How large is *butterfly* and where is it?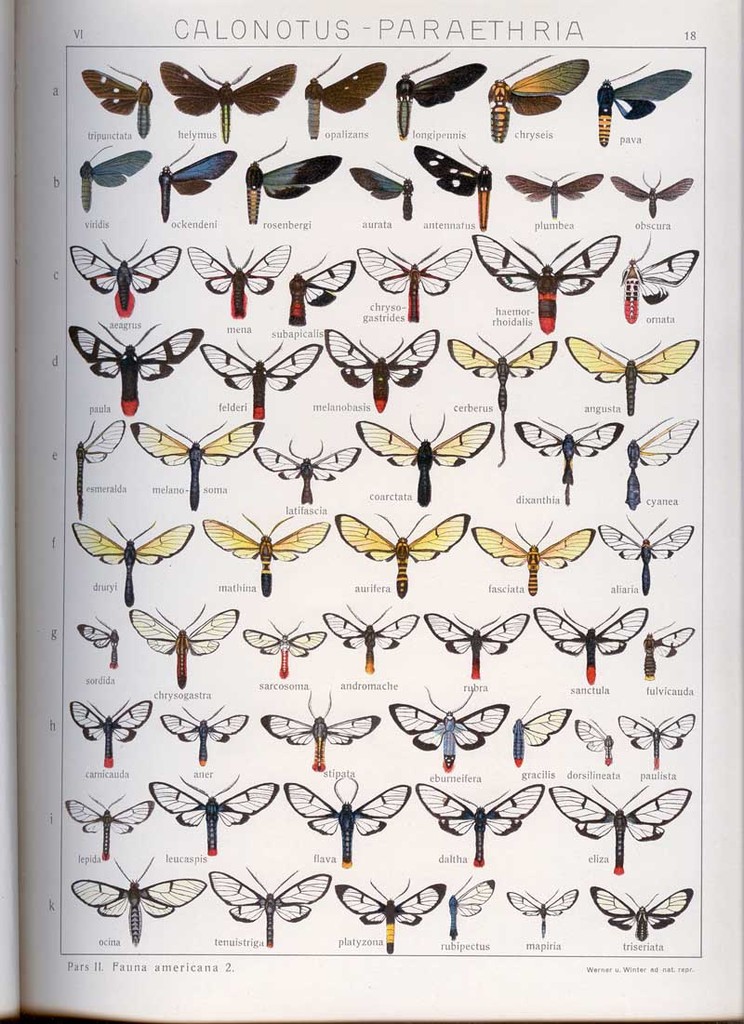
Bounding box: [left=243, top=618, right=319, bottom=676].
